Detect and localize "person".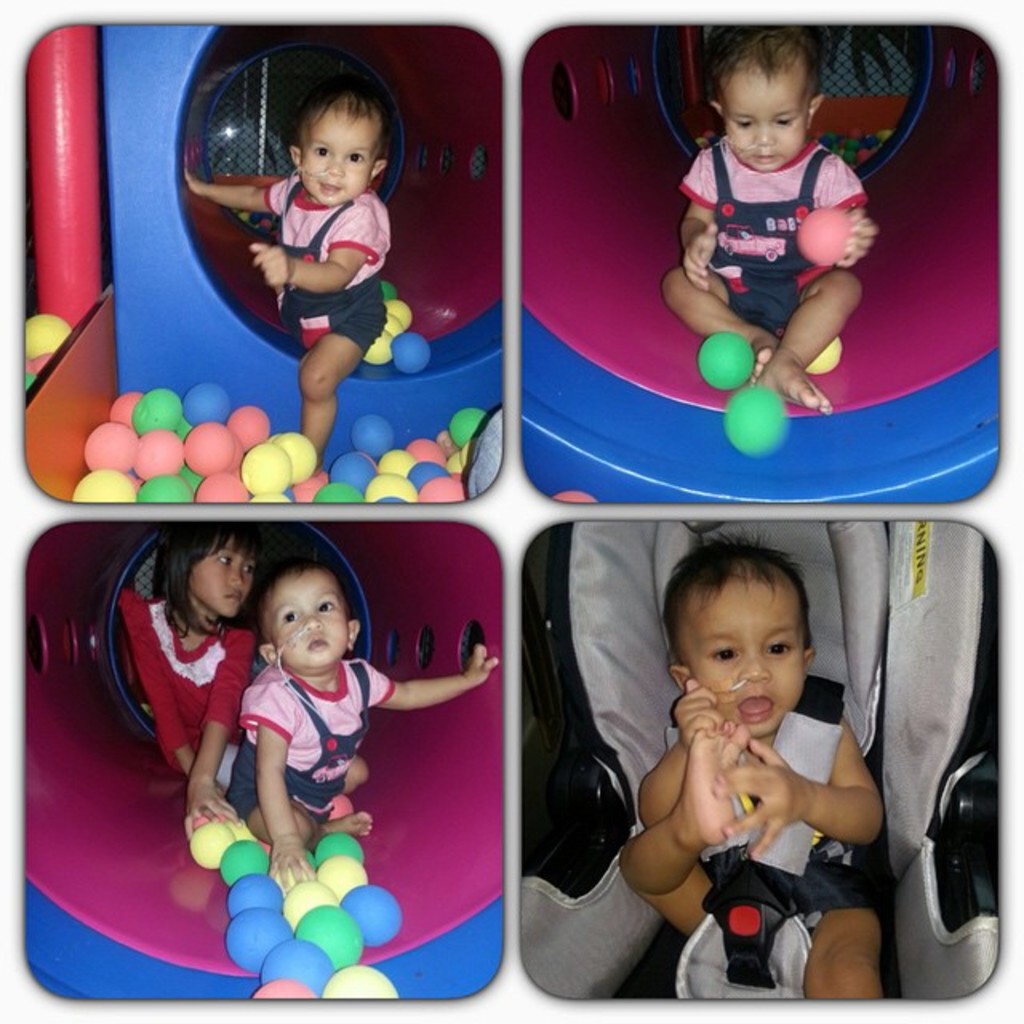
Localized at bbox=(669, 544, 898, 1018).
